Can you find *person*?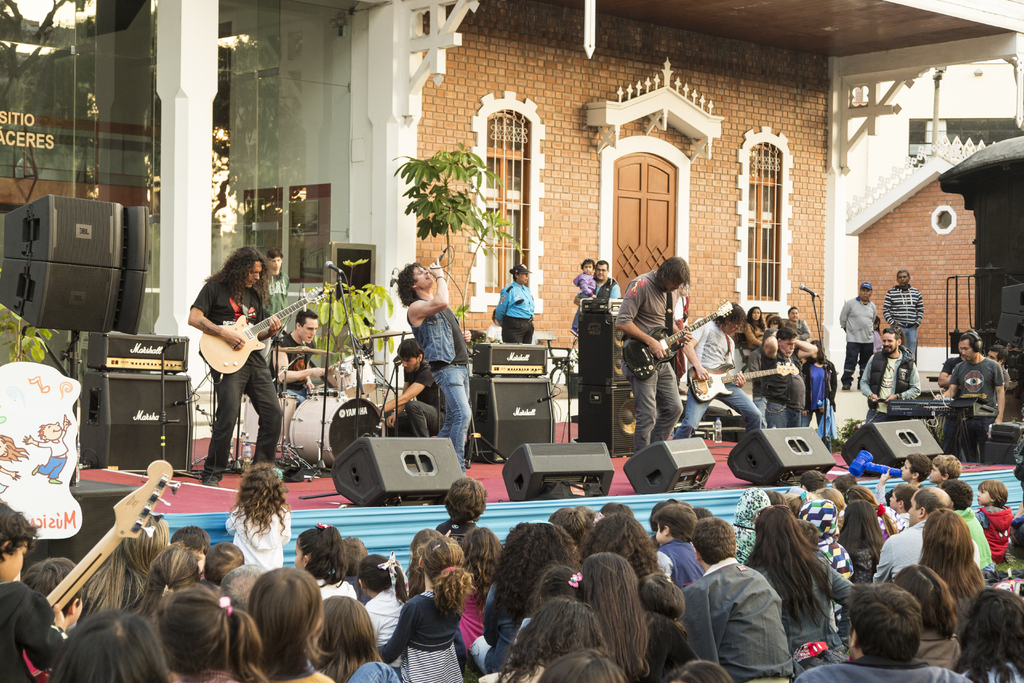
Yes, bounding box: box(766, 308, 787, 331).
